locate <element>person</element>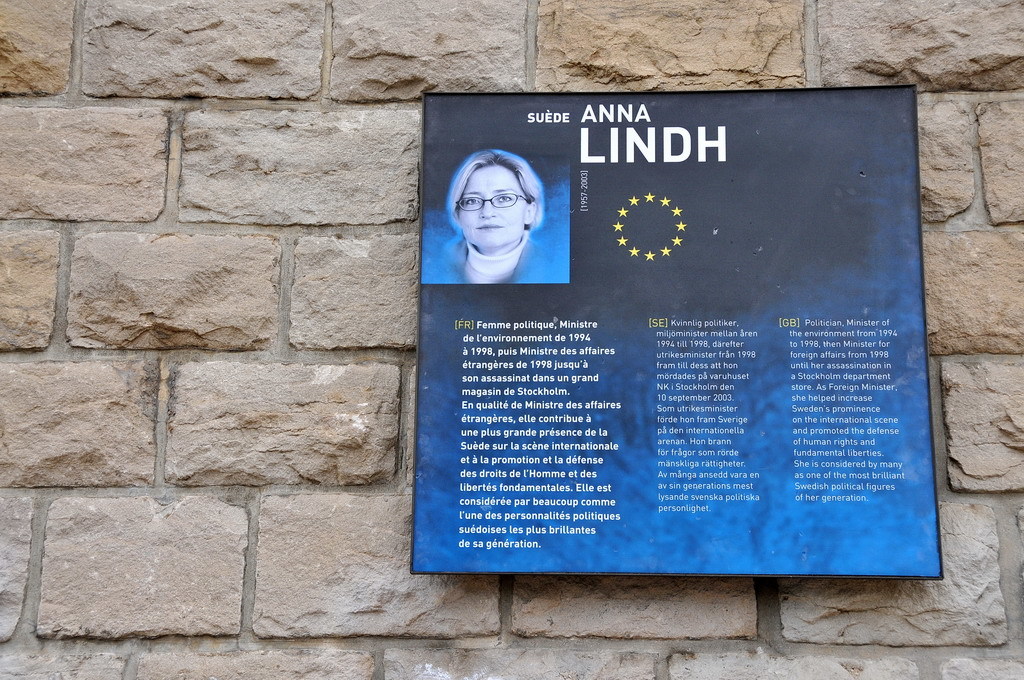
429 148 561 287
